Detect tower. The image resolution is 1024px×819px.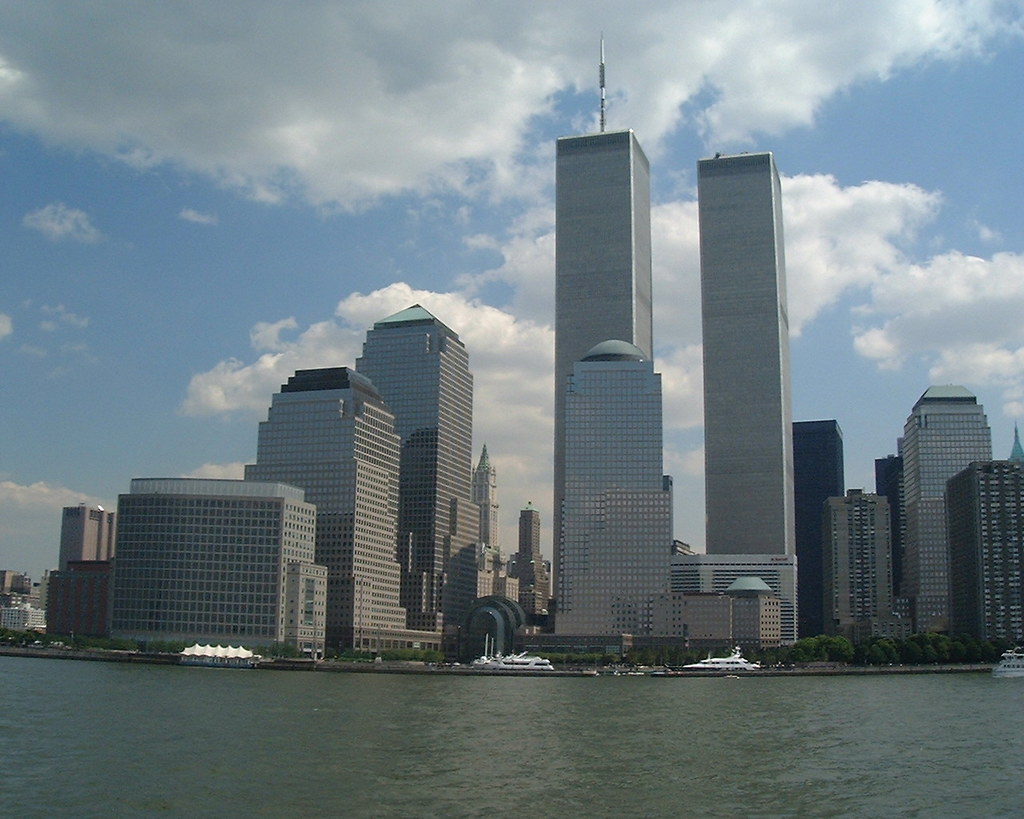
[353,305,494,658].
